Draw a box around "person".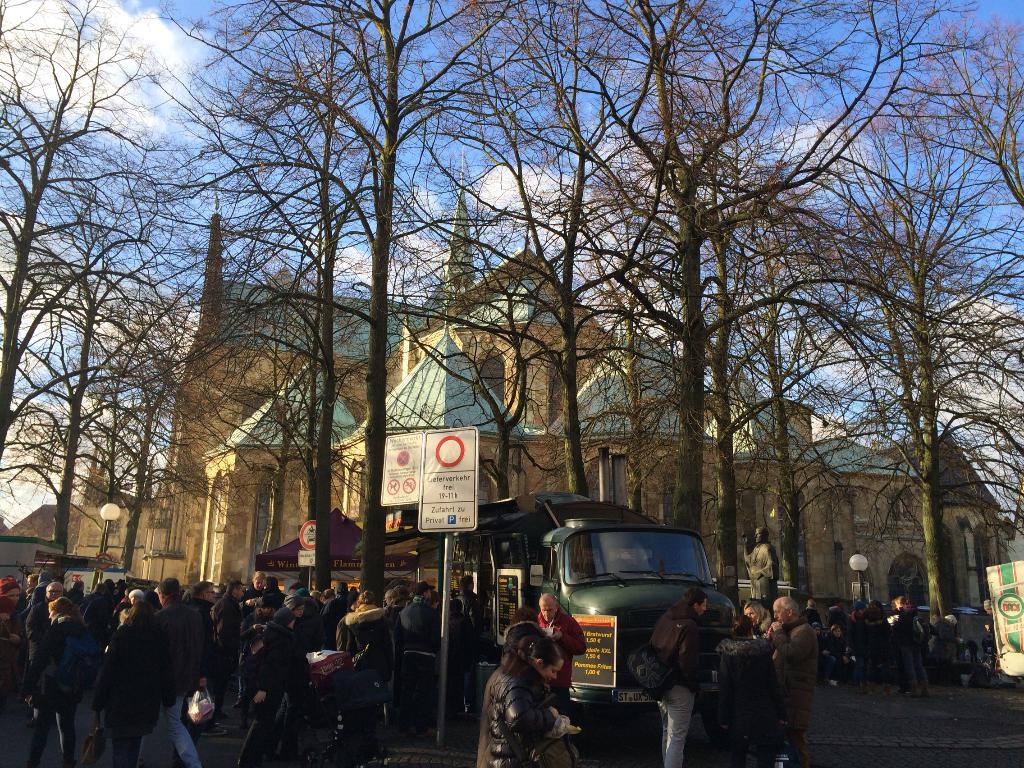
{"x1": 343, "y1": 585, "x2": 392, "y2": 762}.
